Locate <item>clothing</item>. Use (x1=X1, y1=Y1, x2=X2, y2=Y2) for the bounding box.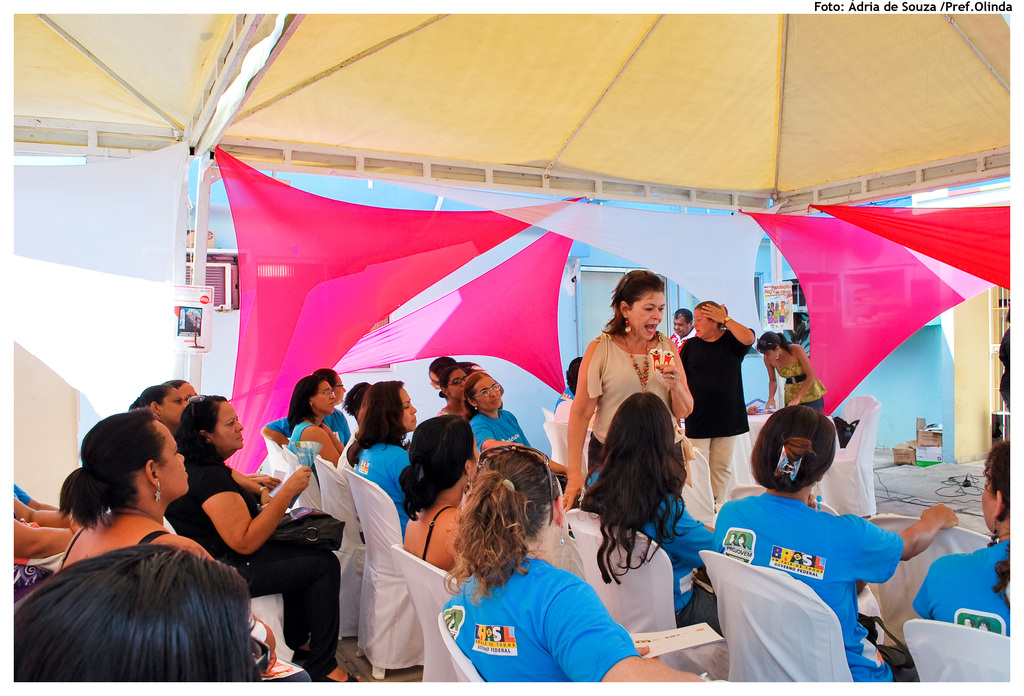
(x1=584, y1=332, x2=678, y2=477).
